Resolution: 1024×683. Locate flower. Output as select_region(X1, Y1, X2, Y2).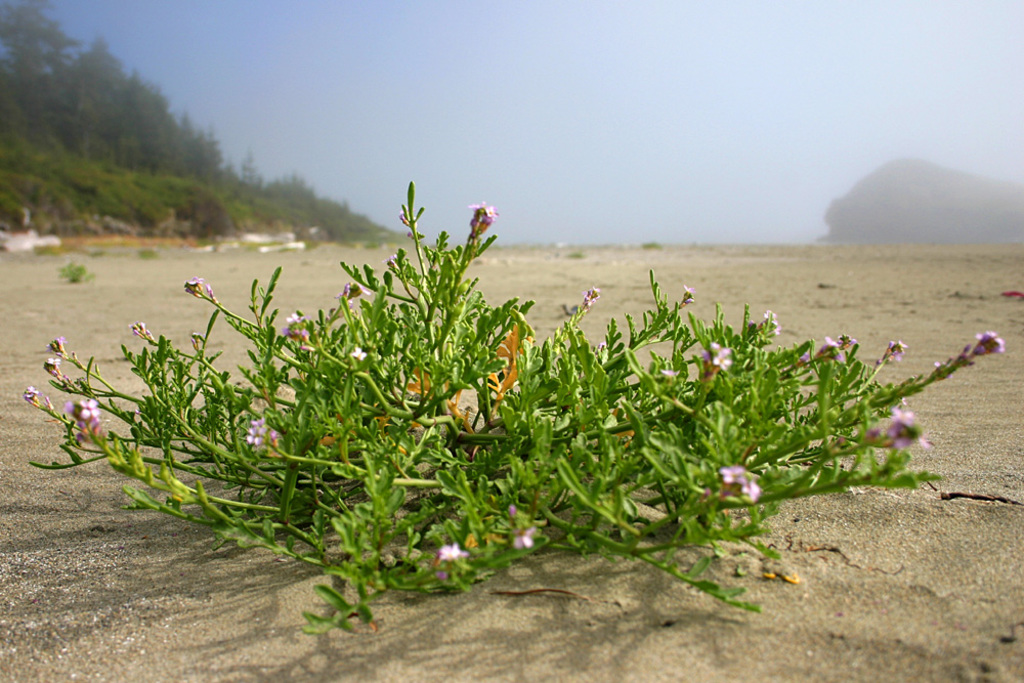
select_region(432, 541, 464, 559).
